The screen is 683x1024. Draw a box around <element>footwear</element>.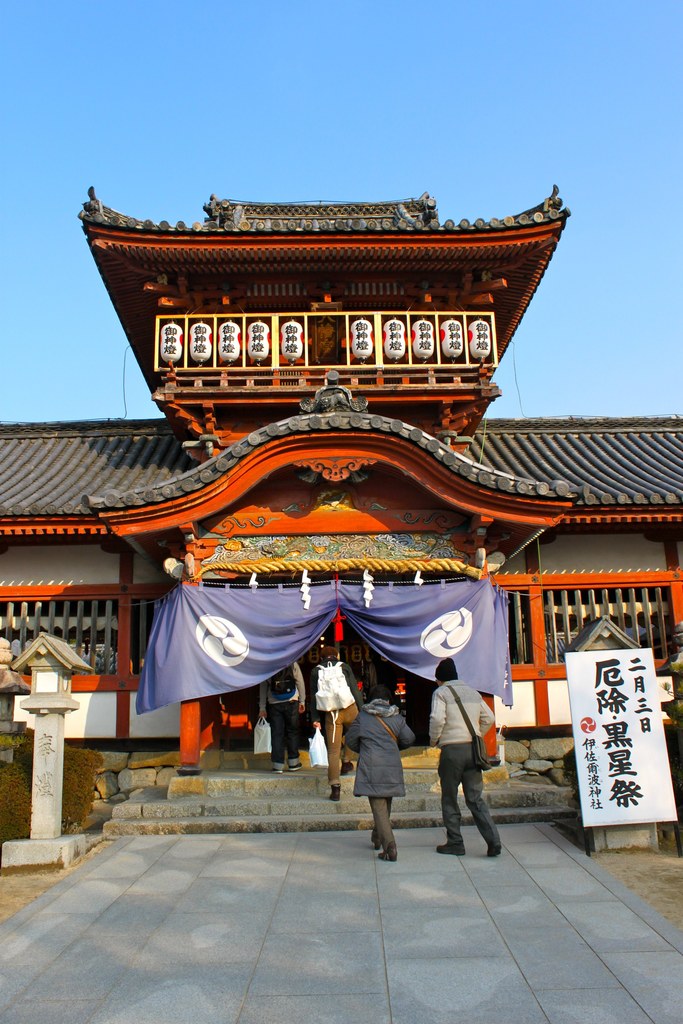
locate(380, 844, 404, 865).
